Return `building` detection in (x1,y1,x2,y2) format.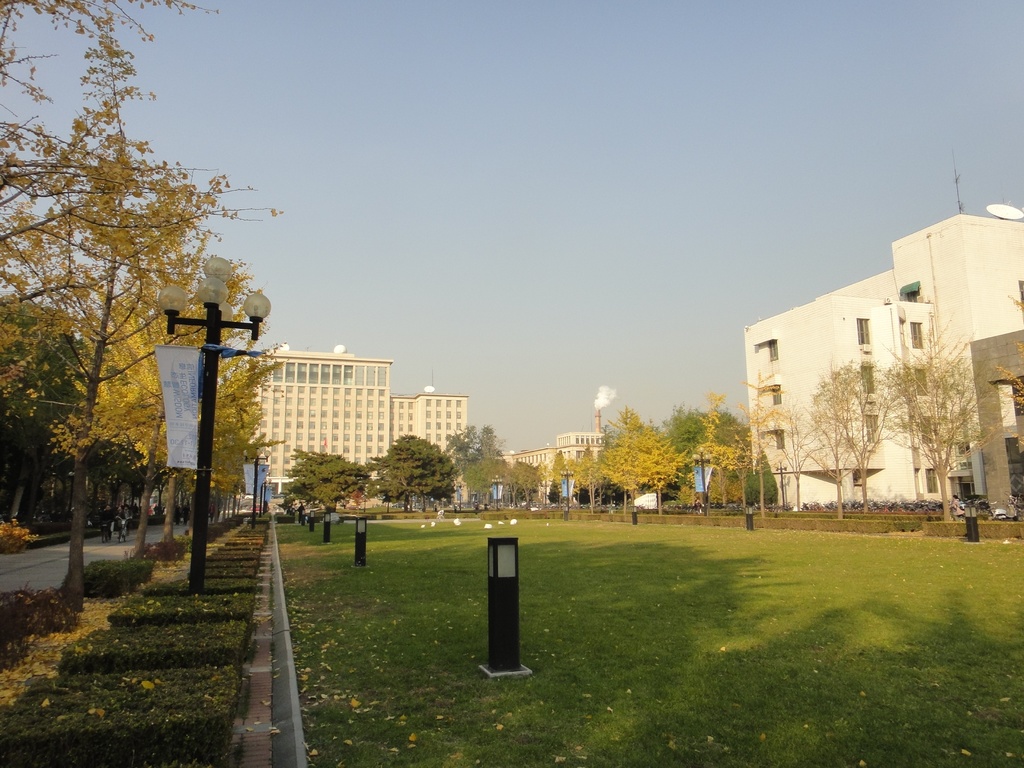
(744,213,1023,514).
